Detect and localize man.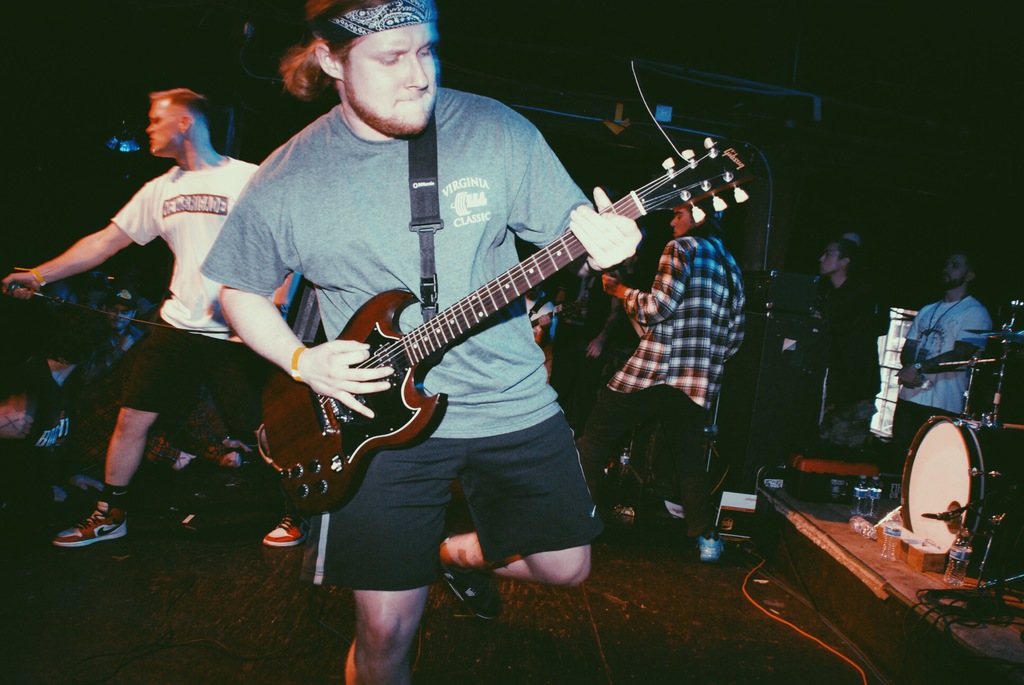
Localized at [x1=198, y1=0, x2=640, y2=684].
